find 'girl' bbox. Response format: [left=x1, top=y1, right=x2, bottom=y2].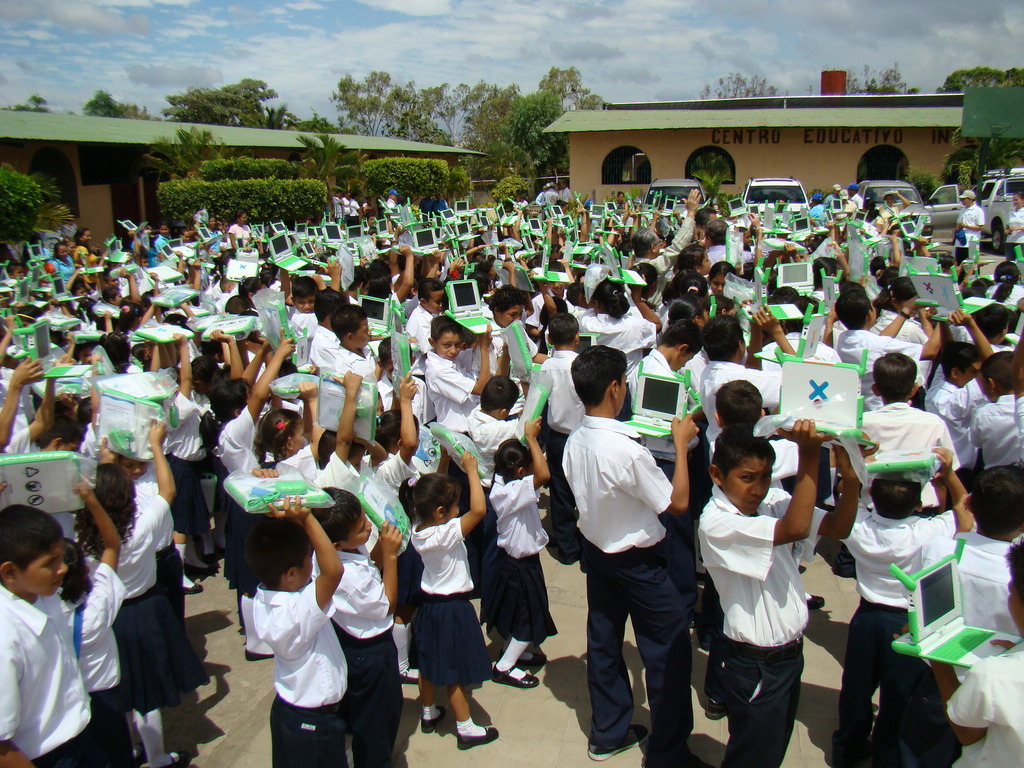
[left=988, top=259, right=1023, bottom=306].
